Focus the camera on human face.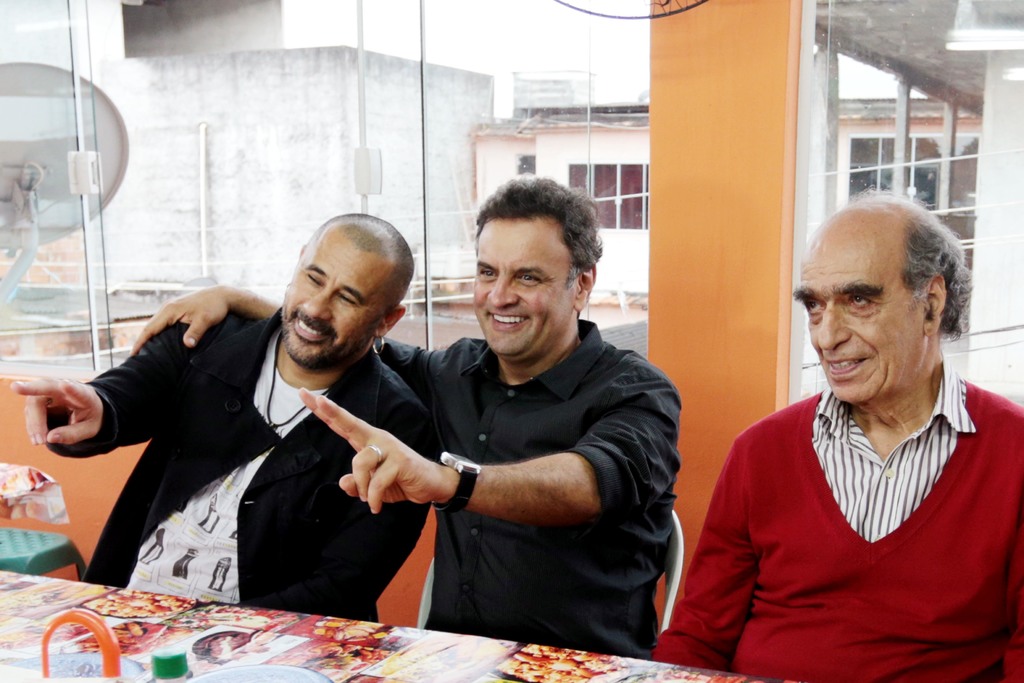
Focus region: bbox=[778, 215, 902, 409].
